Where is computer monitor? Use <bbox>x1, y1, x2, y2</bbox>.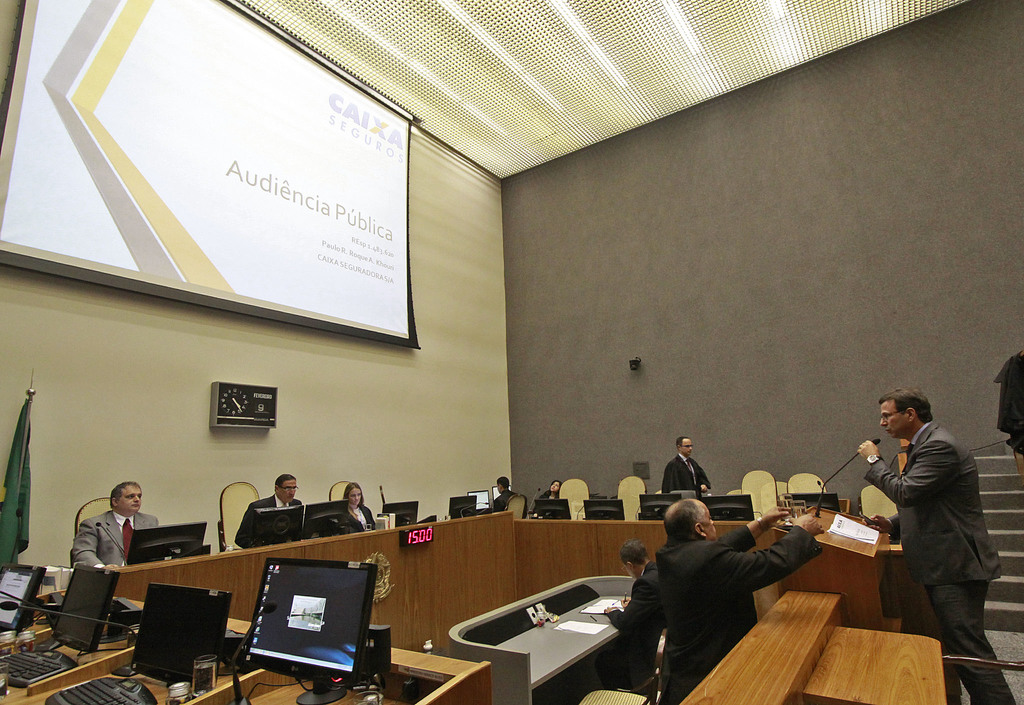
<bbox>380, 501, 417, 528</bbox>.
